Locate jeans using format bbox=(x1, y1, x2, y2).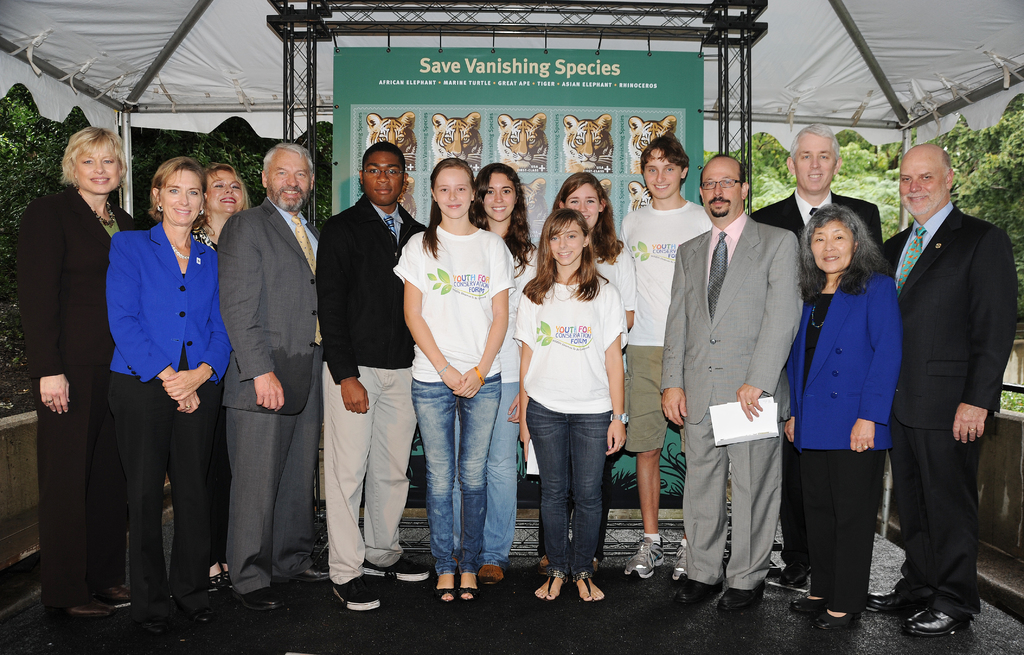
bbox=(416, 364, 515, 596).
